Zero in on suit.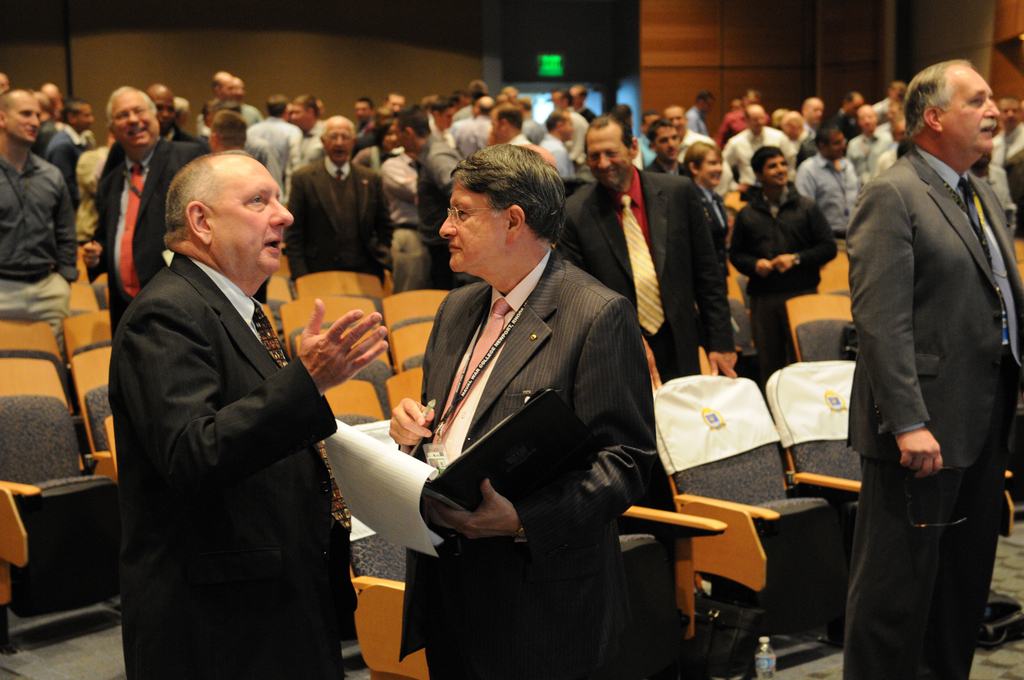
Zeroed in: box(694, 175, 729, 292).
